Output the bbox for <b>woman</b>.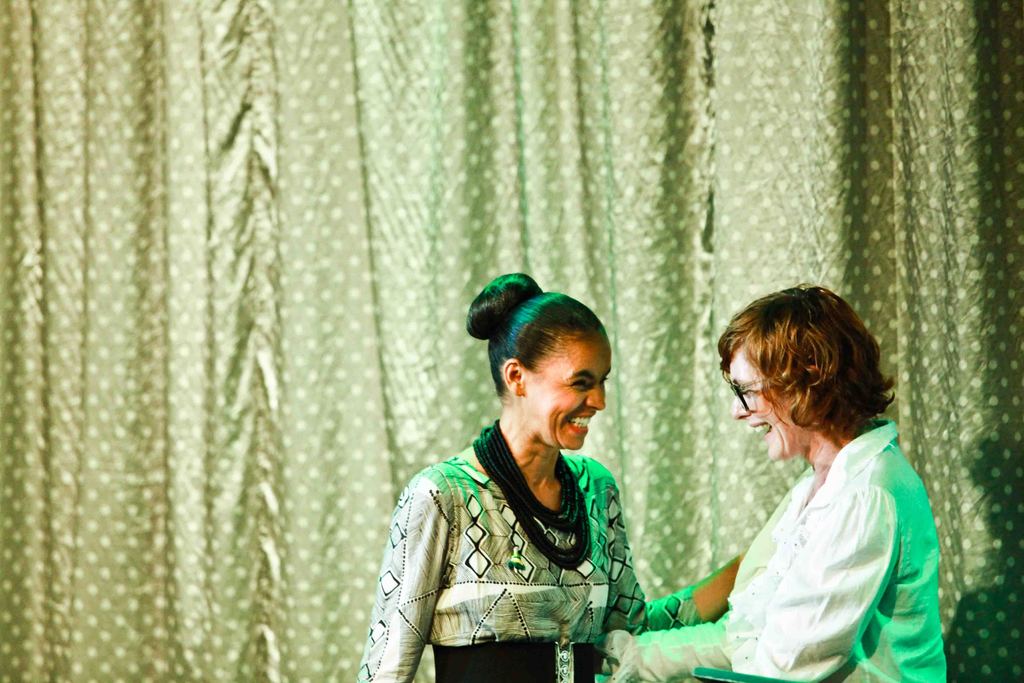
[x1=598, y1=278, x2=948, y2=682].
